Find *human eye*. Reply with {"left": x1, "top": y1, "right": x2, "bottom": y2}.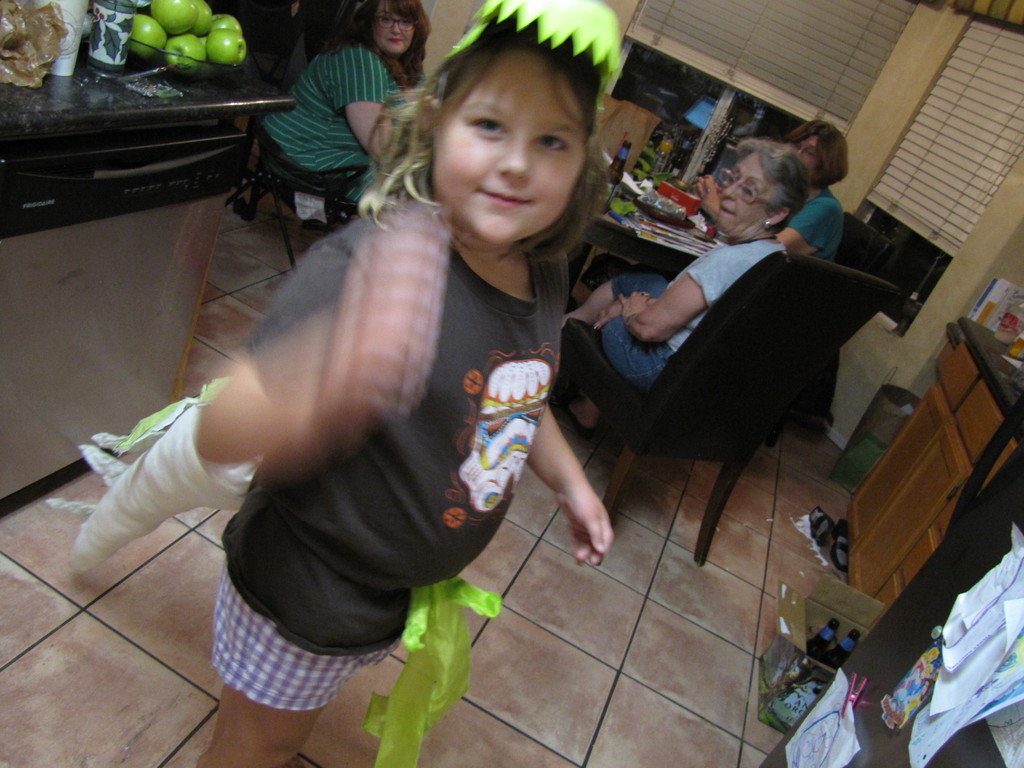
{"left": 743, "top": 186, "right": 755, "bottom": 198}.
